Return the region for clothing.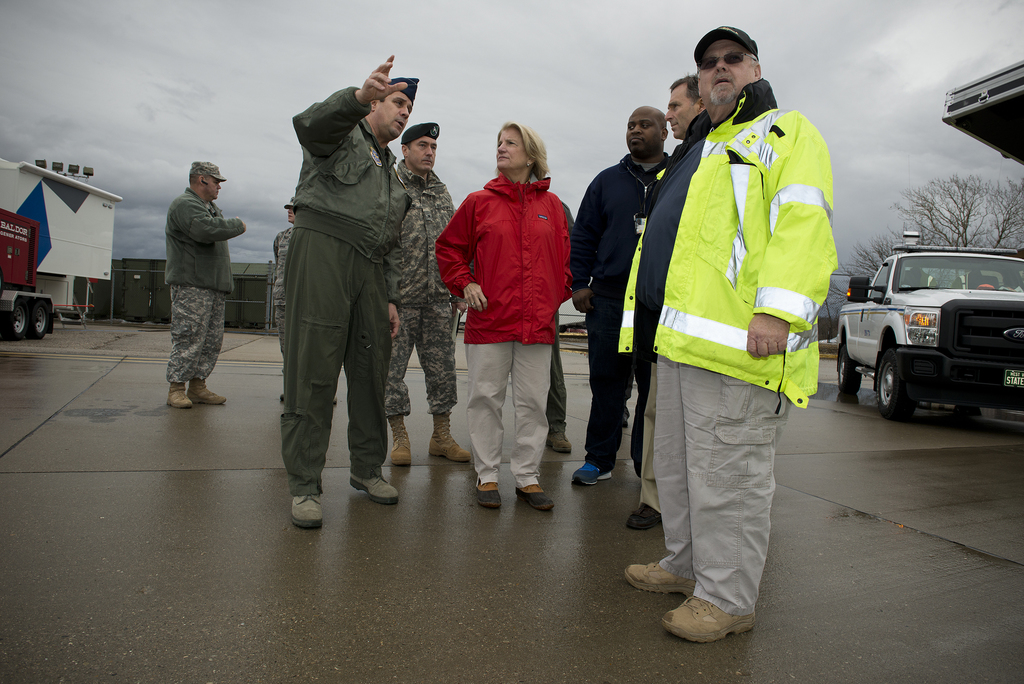
rect(438, 130, 579, 484).
